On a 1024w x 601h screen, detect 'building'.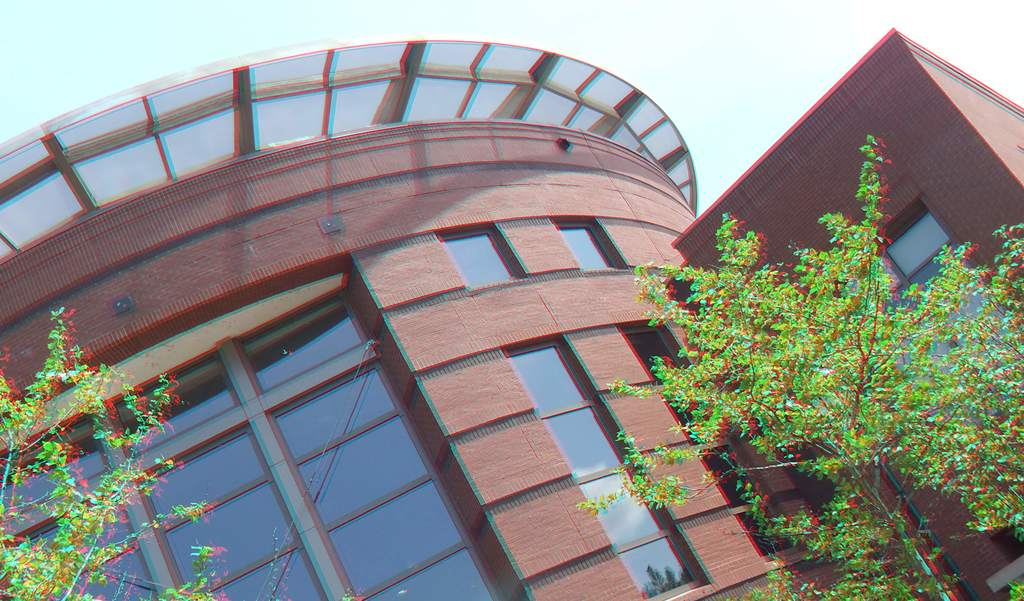
(667,28,1023,600).
